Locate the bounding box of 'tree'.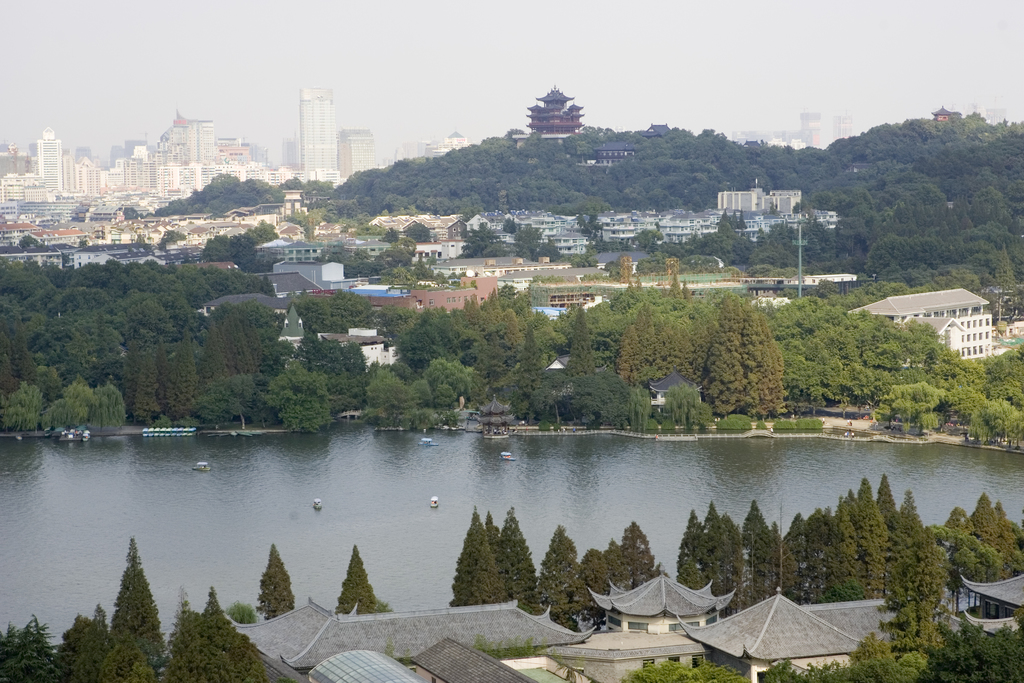
Bounding box: box=[451, 292, 510, 370].
